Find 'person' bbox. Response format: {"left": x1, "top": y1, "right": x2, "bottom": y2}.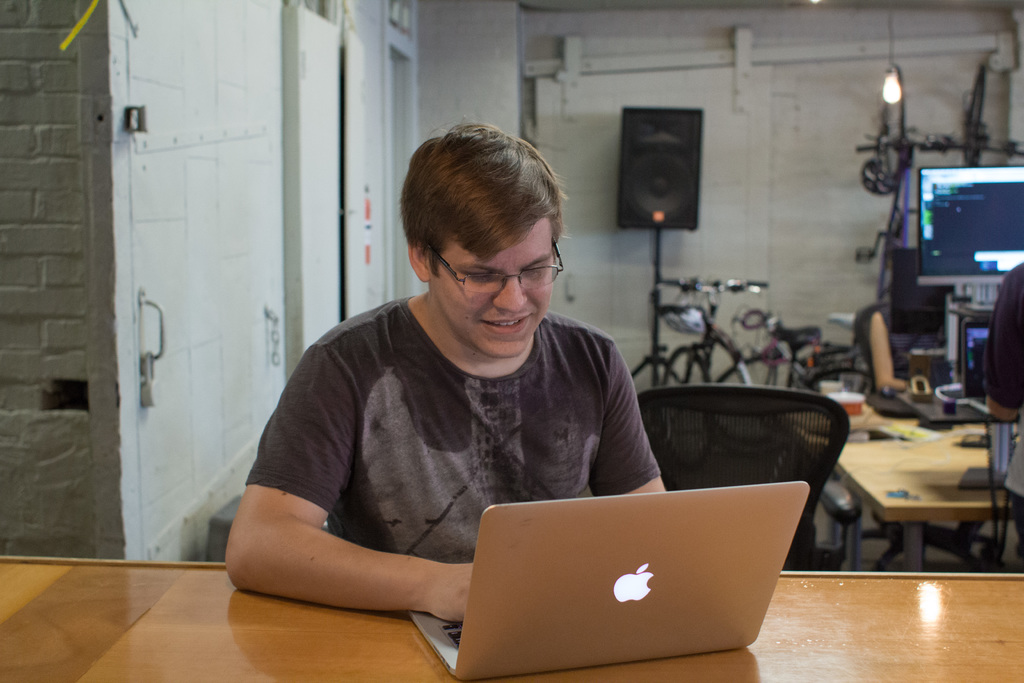
{"left": 985, "top": 258, "right": 1023, "bottom": 564}.
